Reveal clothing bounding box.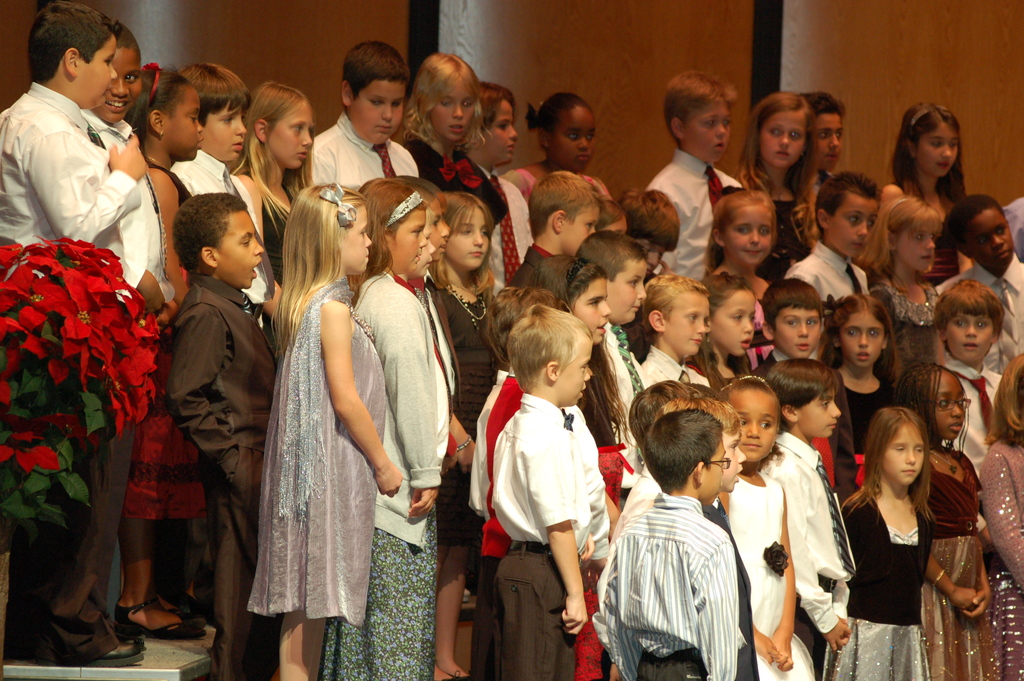
Revealed: [479,170,559,285].
